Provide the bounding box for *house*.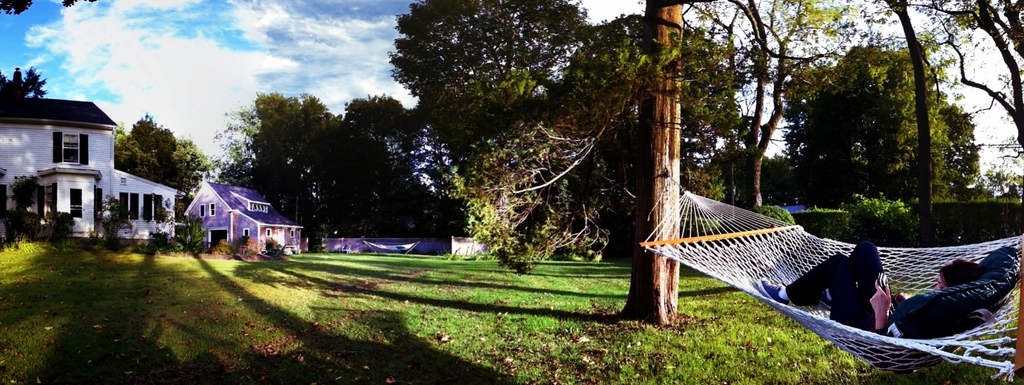
region(177, 174, 308, 266).
